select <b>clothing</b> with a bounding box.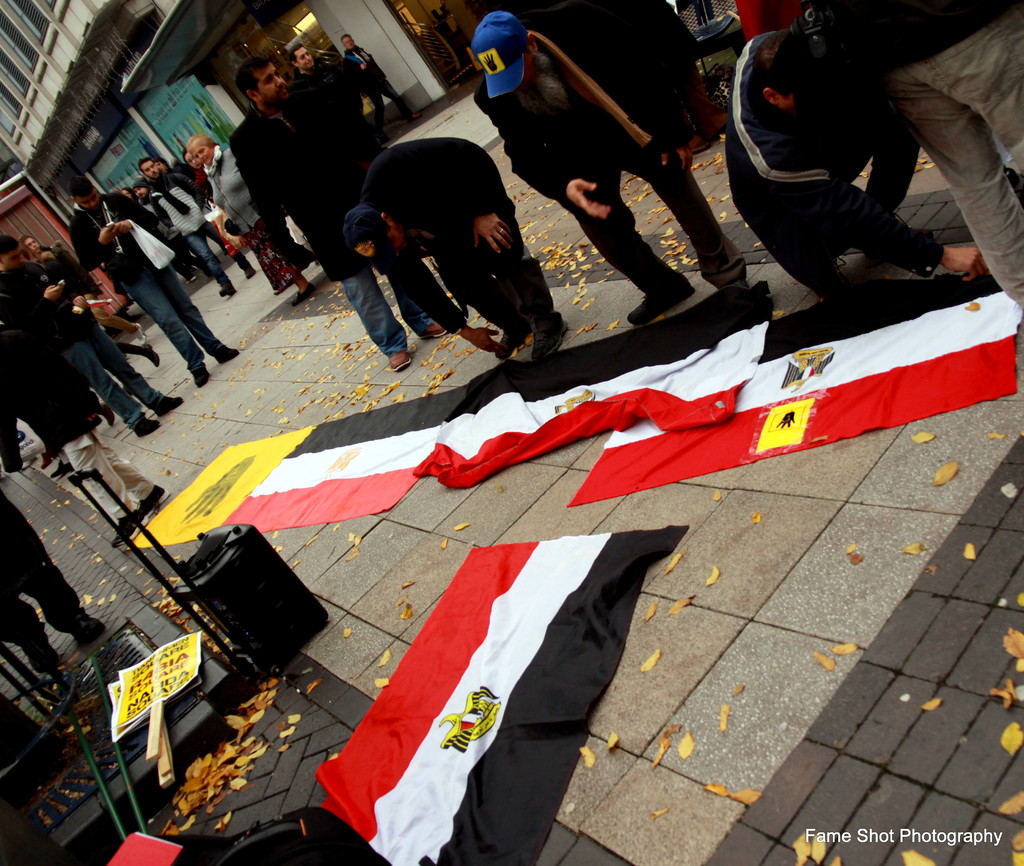
<bbox>567, 265, 1023, 503</bbox>.
